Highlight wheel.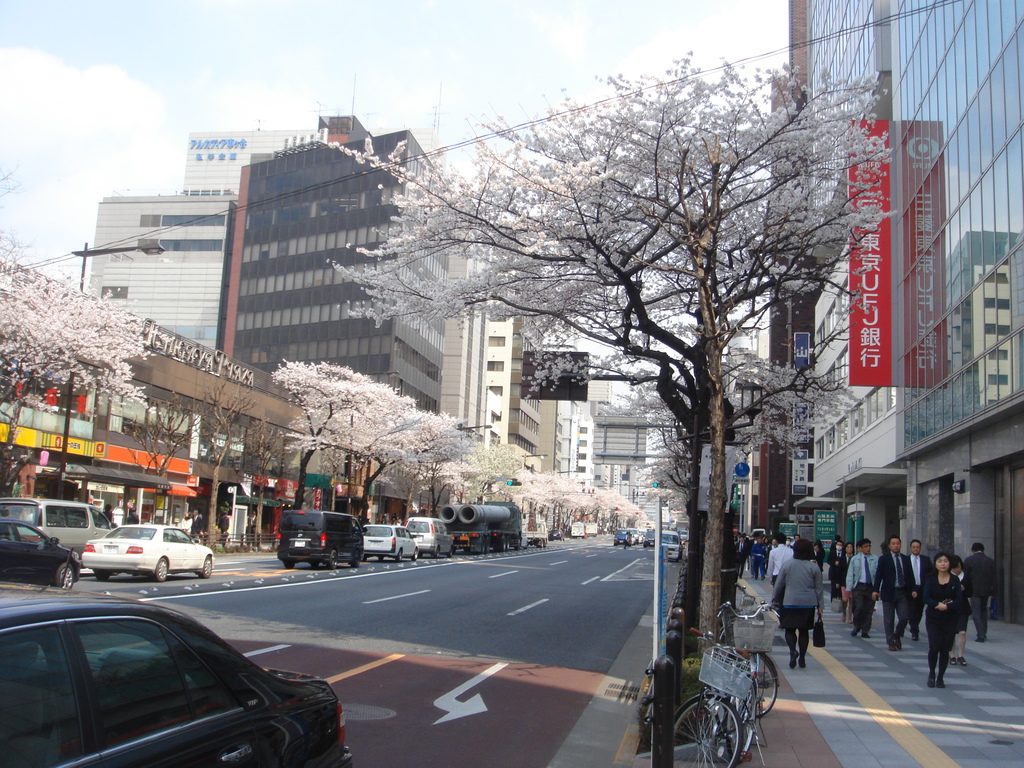
Highlighted region: bbox(351, 549, 362, 569).
